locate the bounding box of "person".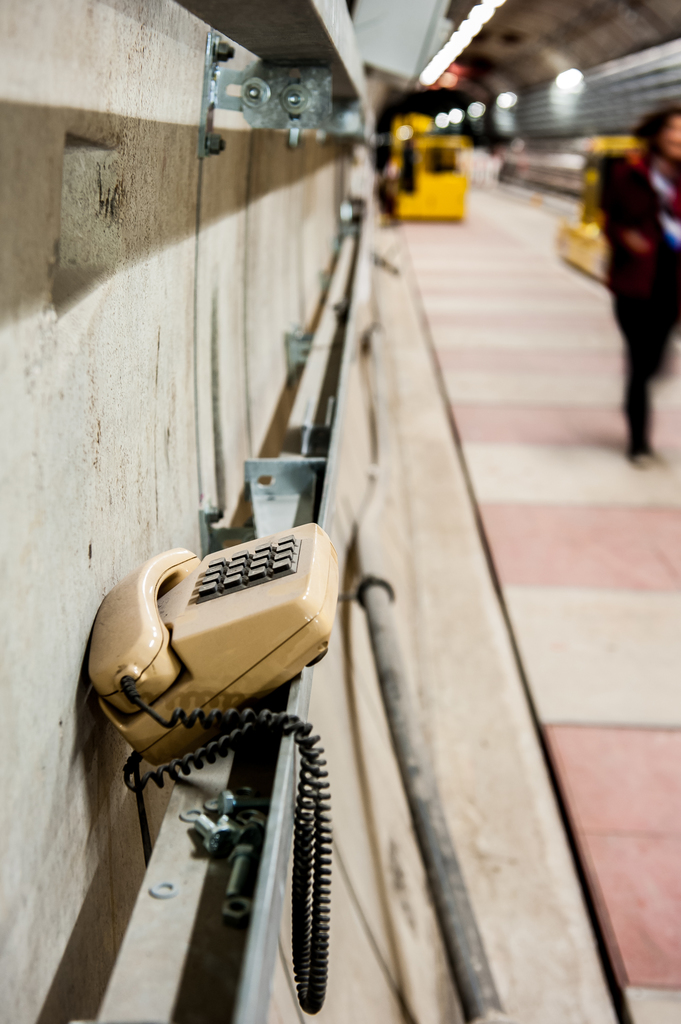
Bounding box: box(556, 70, 672, 490).
